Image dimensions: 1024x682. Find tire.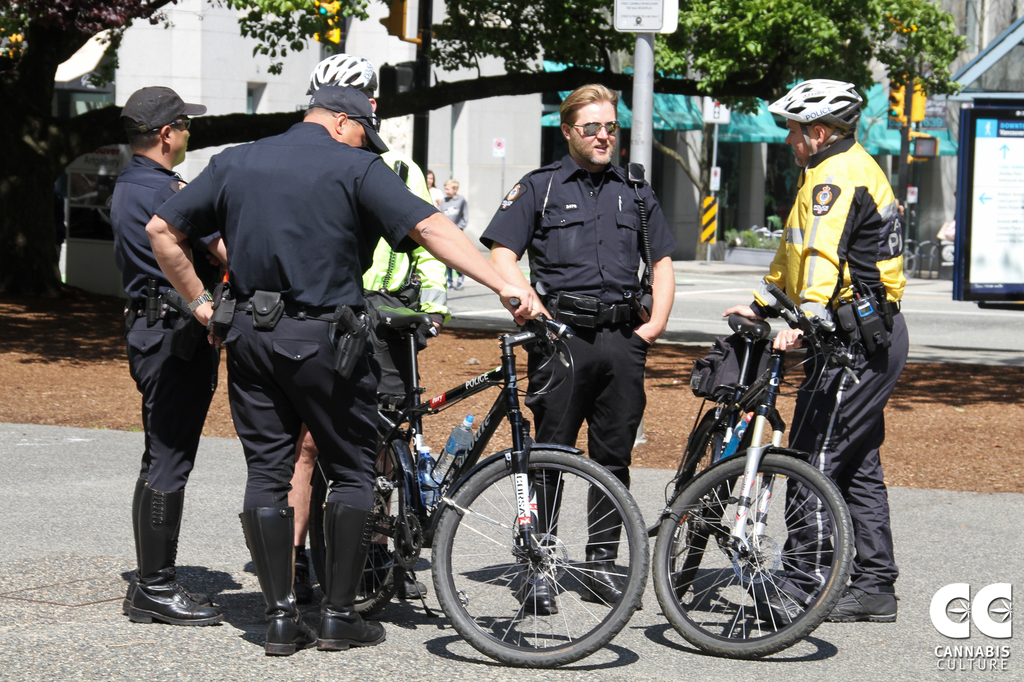
{"left": 303, "top": 436, "right": 408, "bottom": 618}.
